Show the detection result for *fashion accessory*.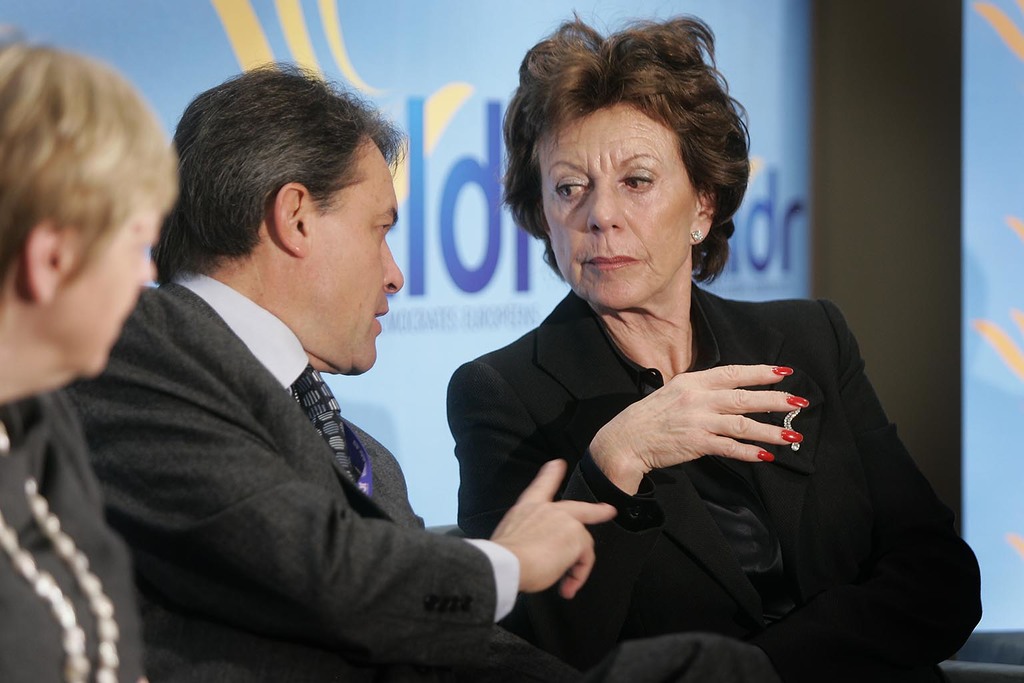
[784,407,799,449].
